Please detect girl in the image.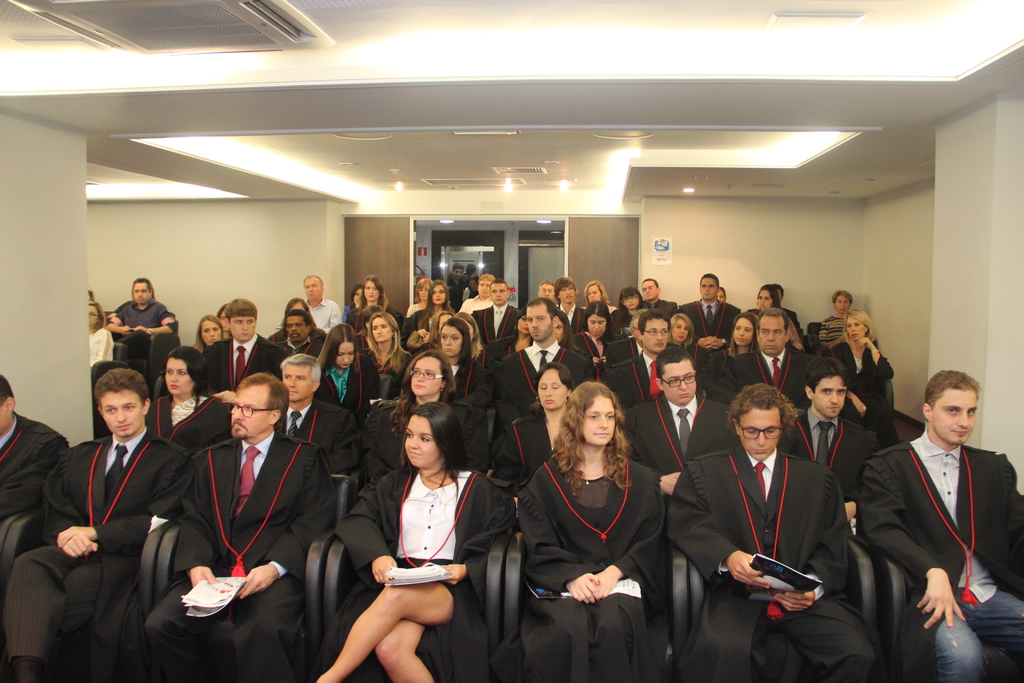
(x1=368, y1=349, x2=488, y2=481).
